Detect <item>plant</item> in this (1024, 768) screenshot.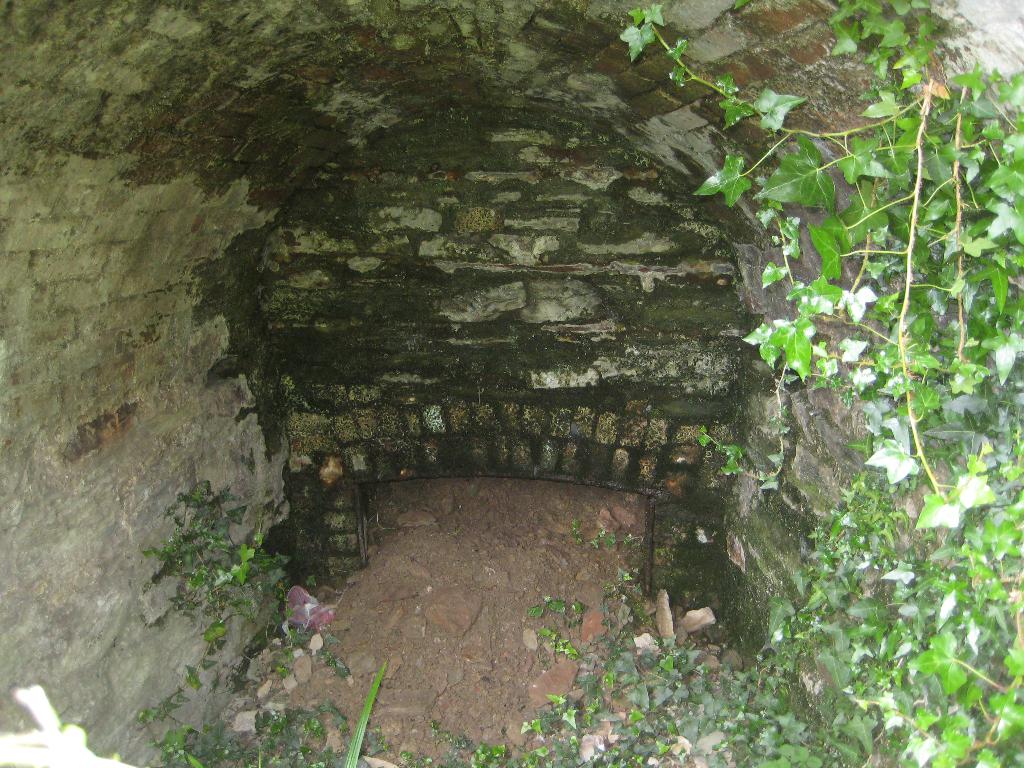
Detection: bbox(614, 0, 1023, 767).
